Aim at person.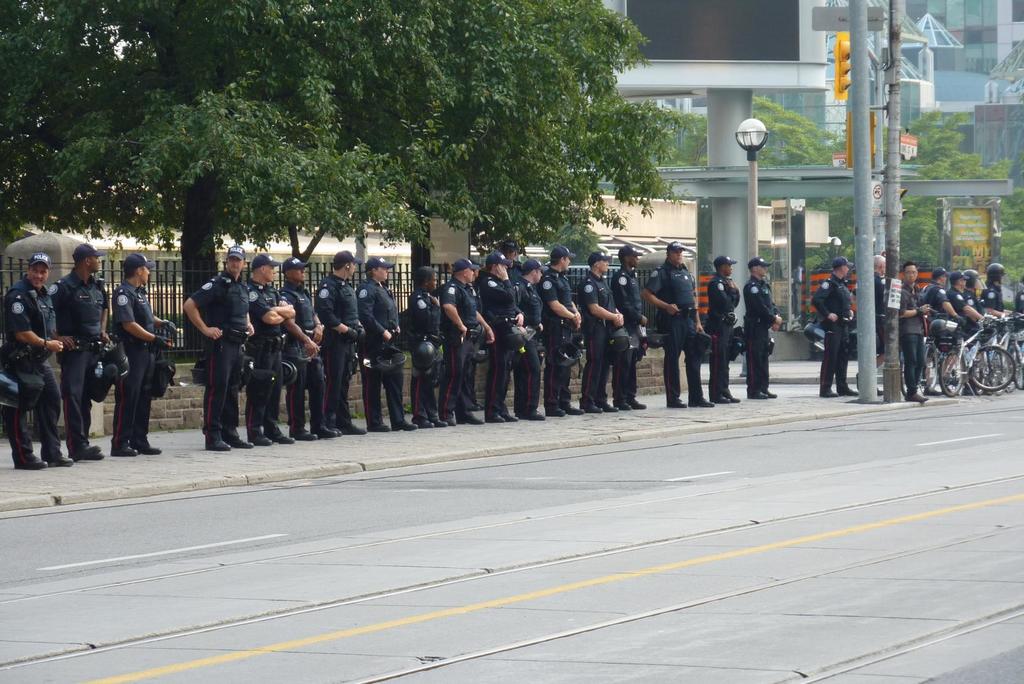
Aimed at region(49, 242, 118, 459).
